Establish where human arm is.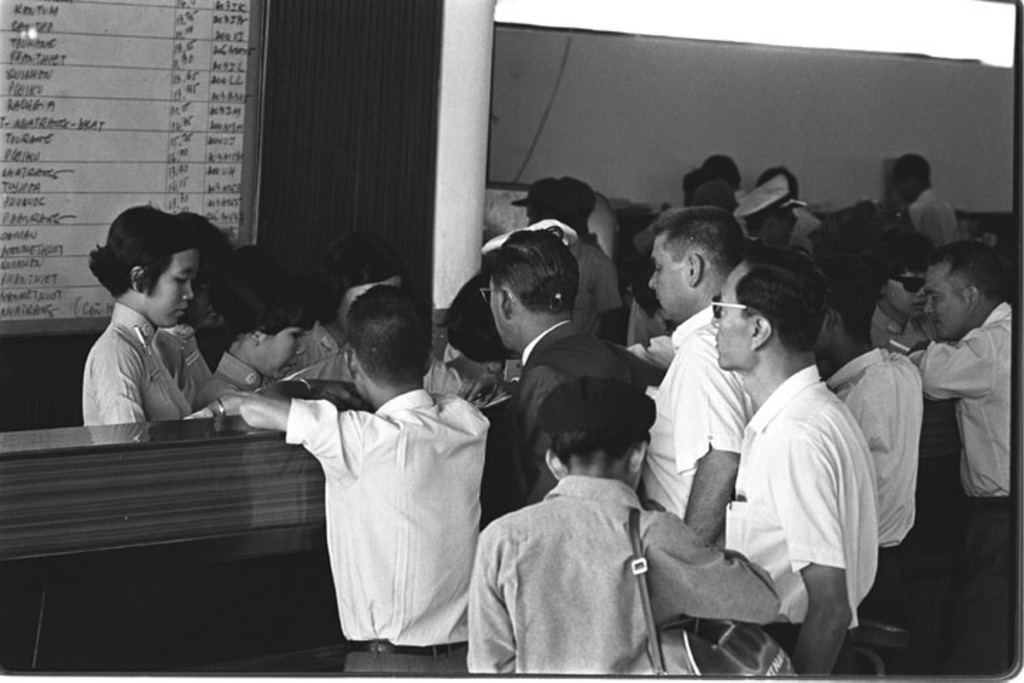
Established at 233/388/350/452.
